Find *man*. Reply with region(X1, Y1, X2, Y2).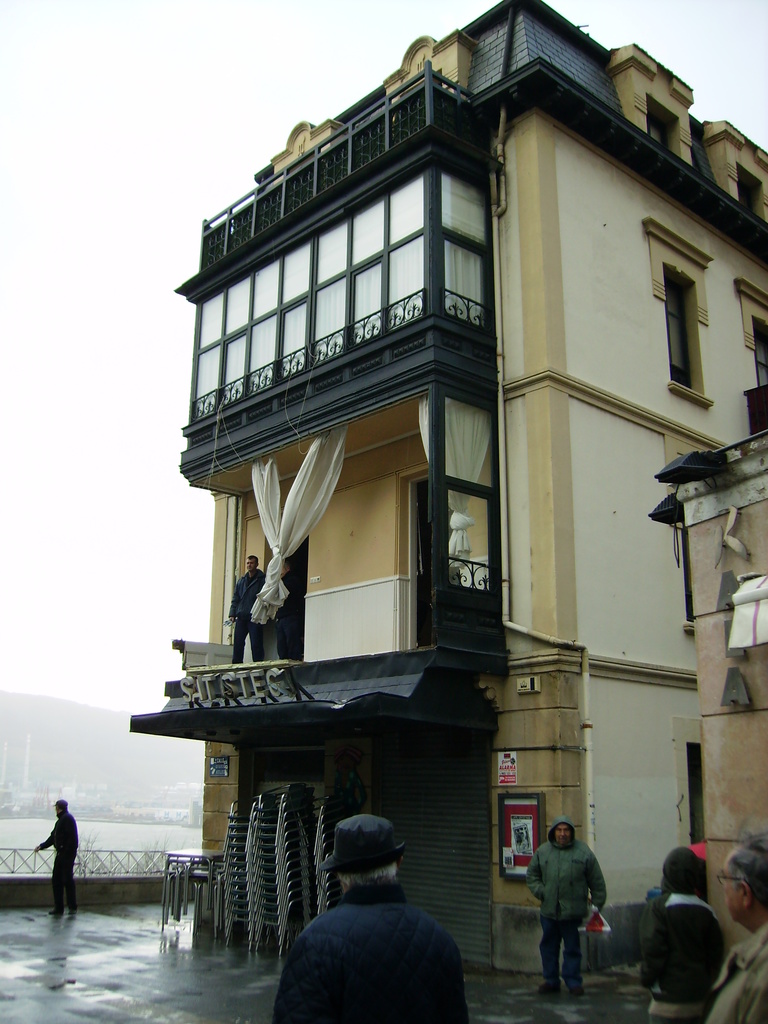
region(526, 814, 608, 996).
